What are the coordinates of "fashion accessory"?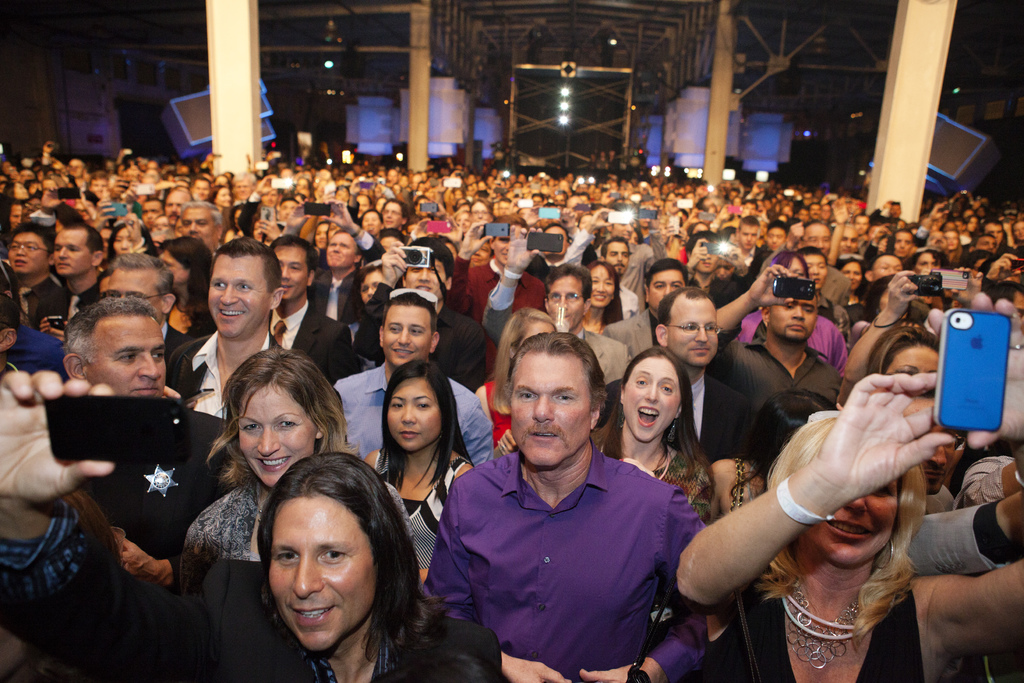
[left=628, top=667, right=653, bottom=682].
